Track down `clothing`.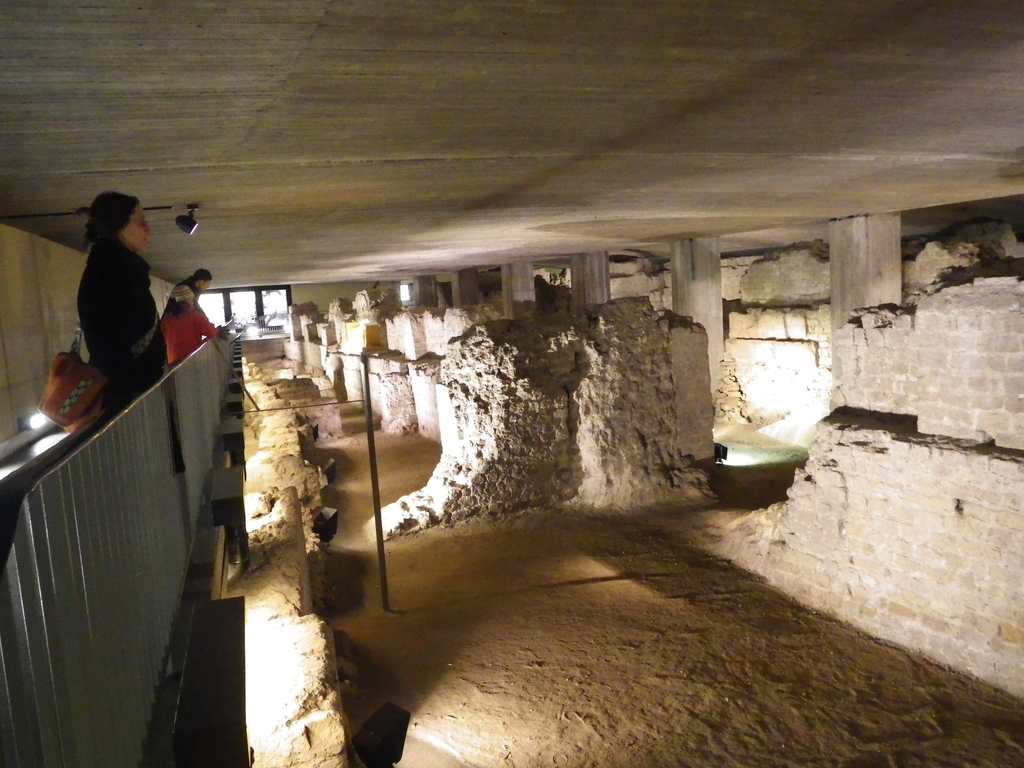
Tracked to x1=159, y1=304, x2=217, y2=365.
